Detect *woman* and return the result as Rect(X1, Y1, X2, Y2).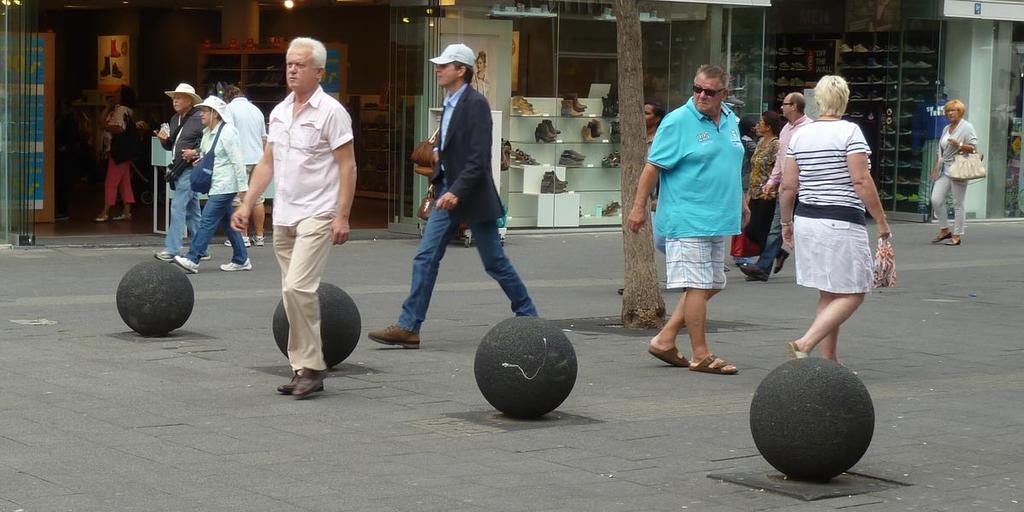
Rect(742, 110, 784, 265).
